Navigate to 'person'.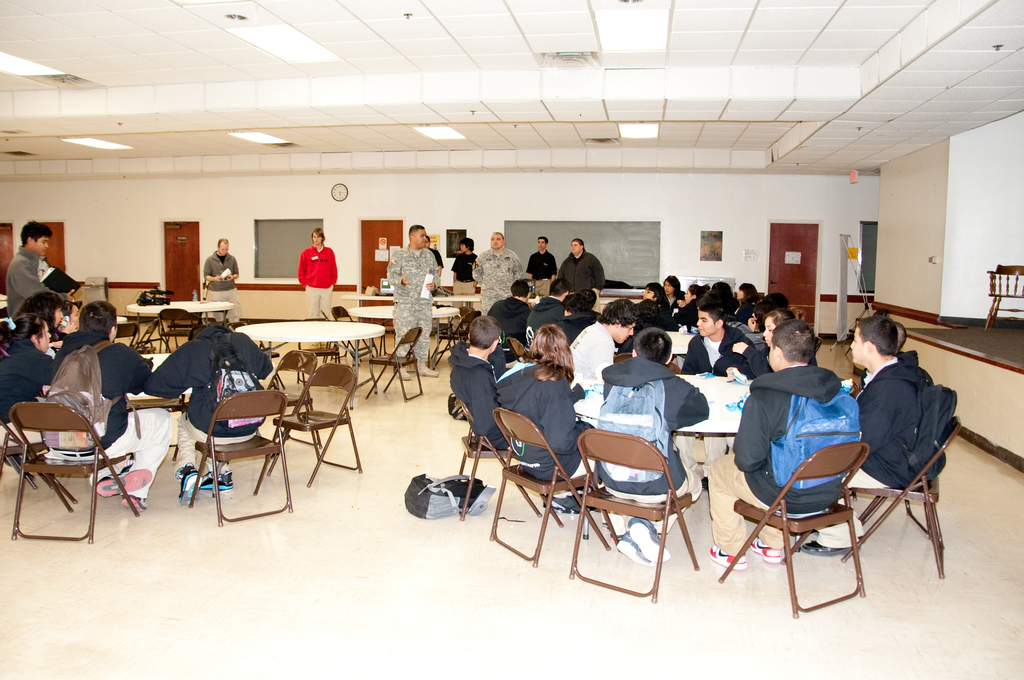
Navigation target: <bbox>299, 226, 340, 323</bbox>.
